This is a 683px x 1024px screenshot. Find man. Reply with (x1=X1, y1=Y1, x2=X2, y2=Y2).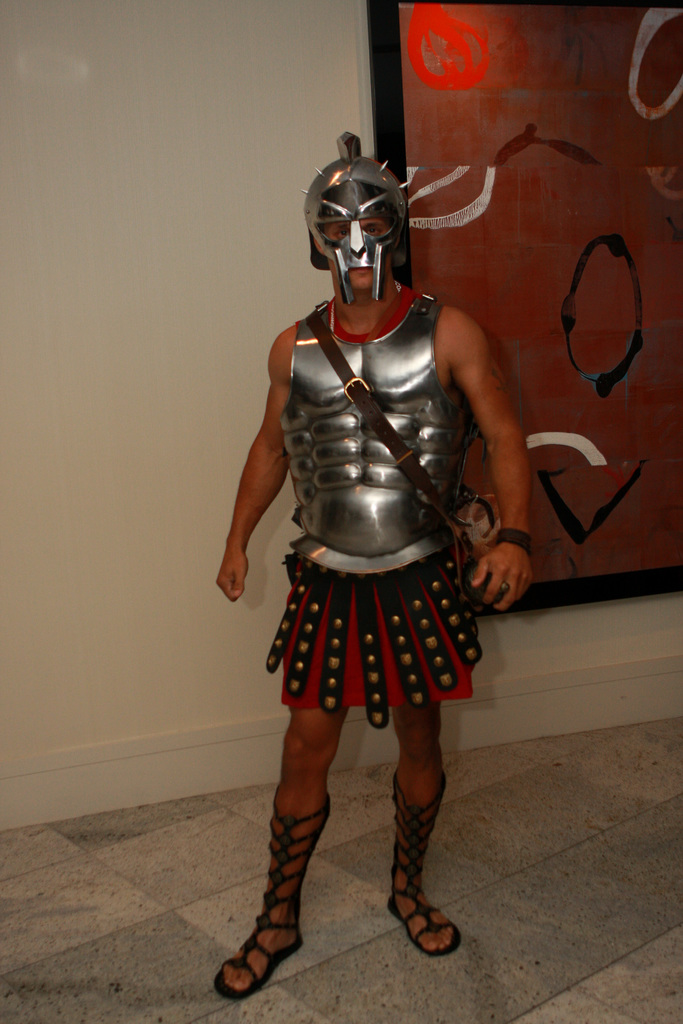
(x1=221, y1=152, x2=516, y2=984).
